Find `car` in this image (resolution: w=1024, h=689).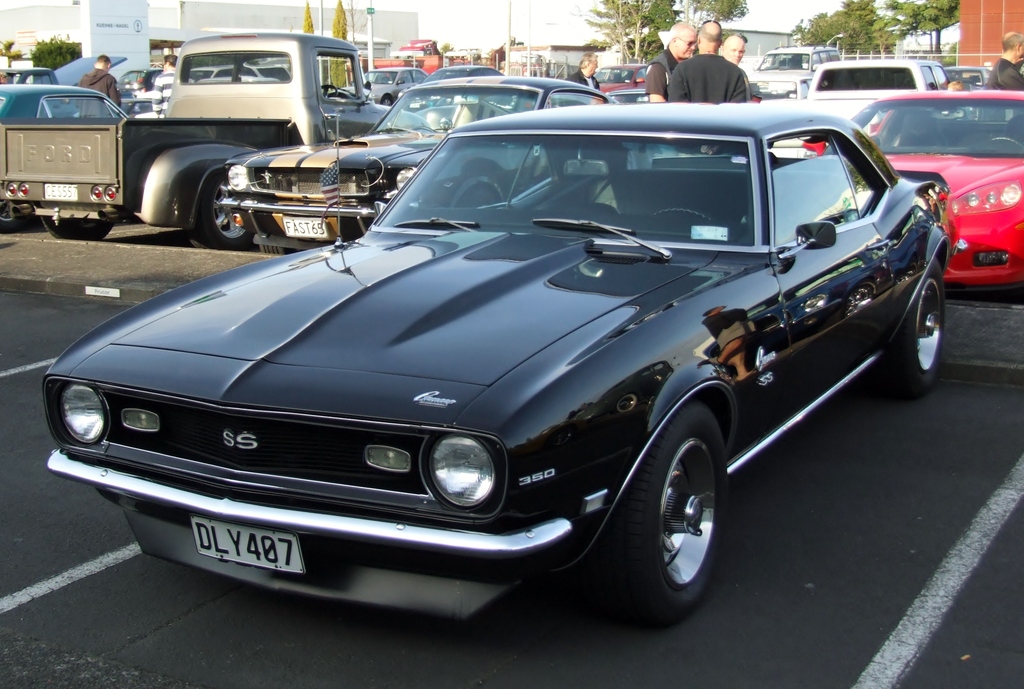
[806,62,948,102].
